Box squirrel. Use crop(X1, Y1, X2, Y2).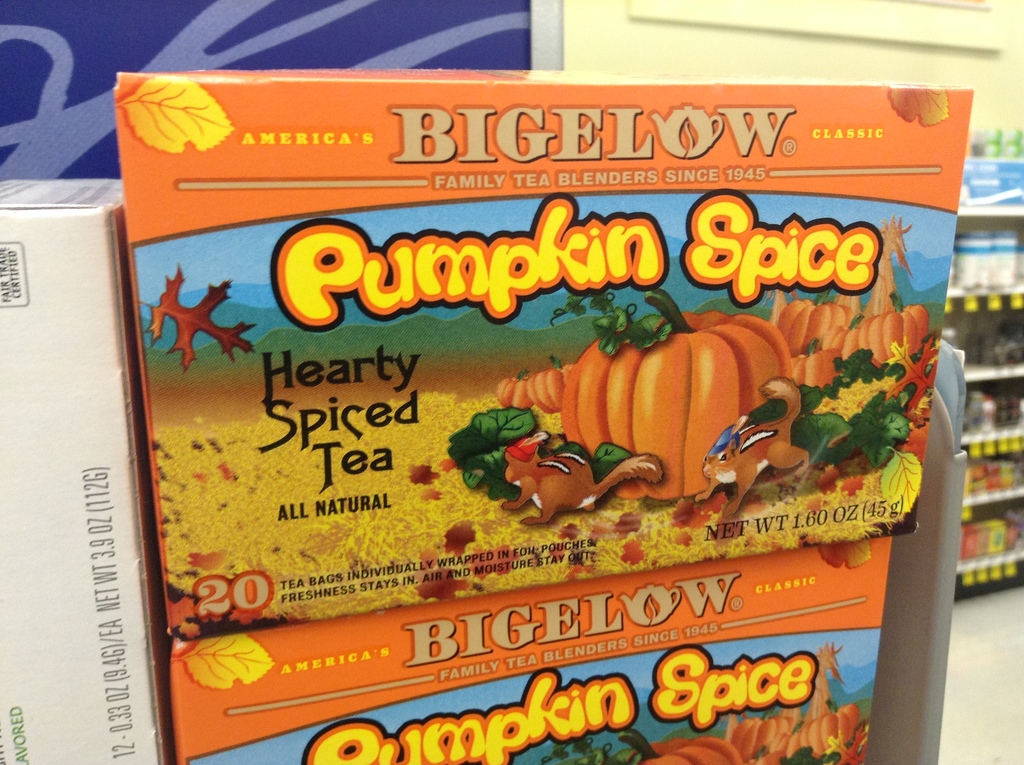
crop(690, 373, 812, 518).
